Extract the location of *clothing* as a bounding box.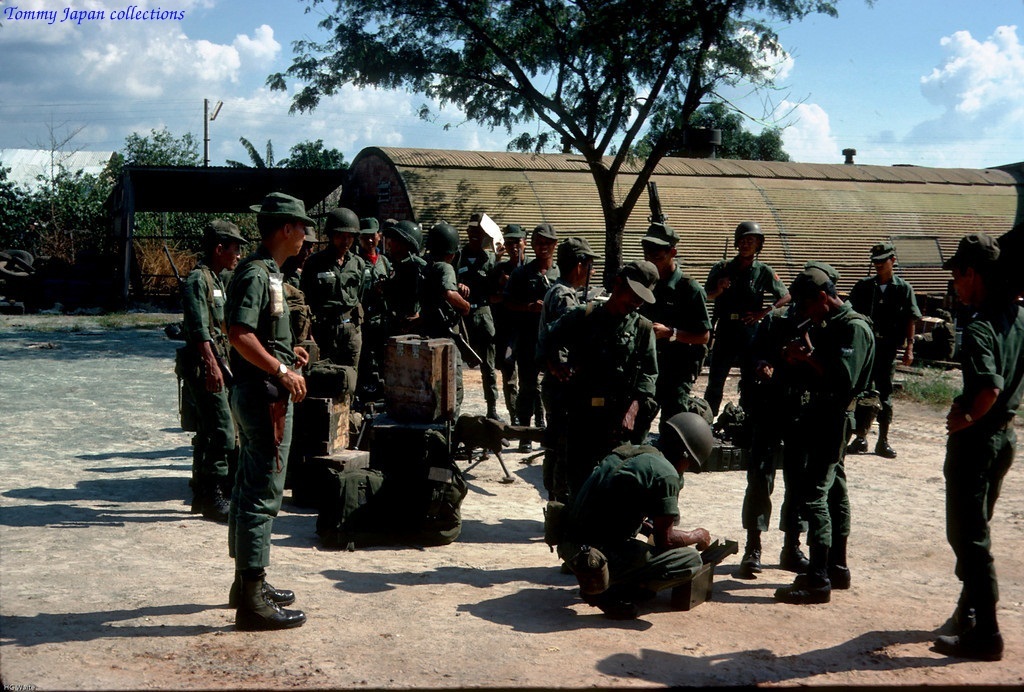
424:262:461:361.
